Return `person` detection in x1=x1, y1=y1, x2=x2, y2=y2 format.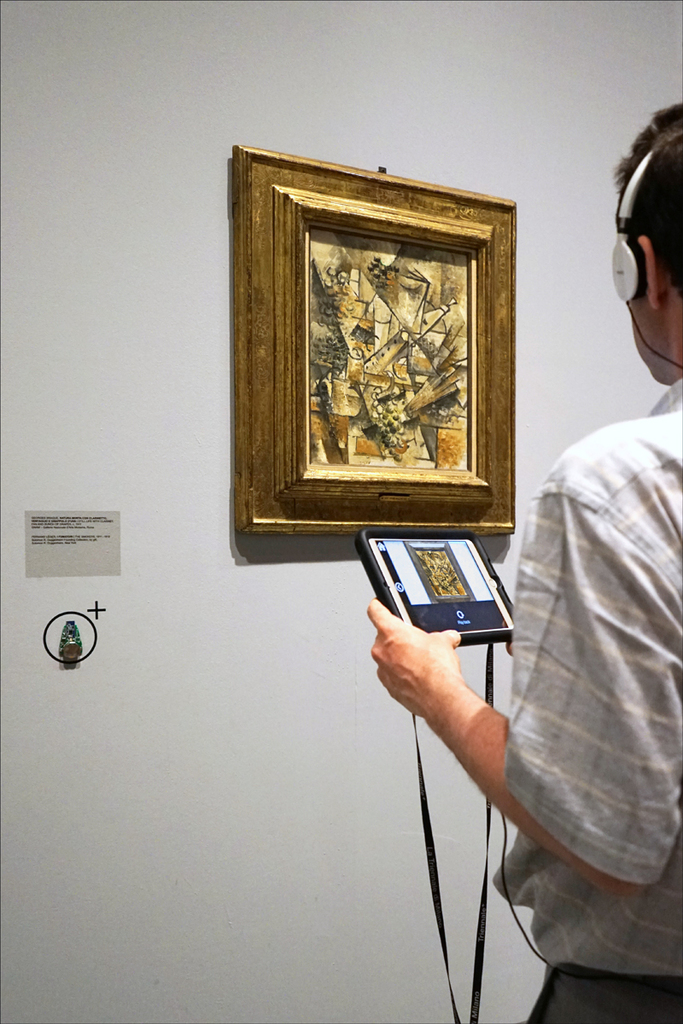
x1=365, y1=105, x2=682, y2=1023.
